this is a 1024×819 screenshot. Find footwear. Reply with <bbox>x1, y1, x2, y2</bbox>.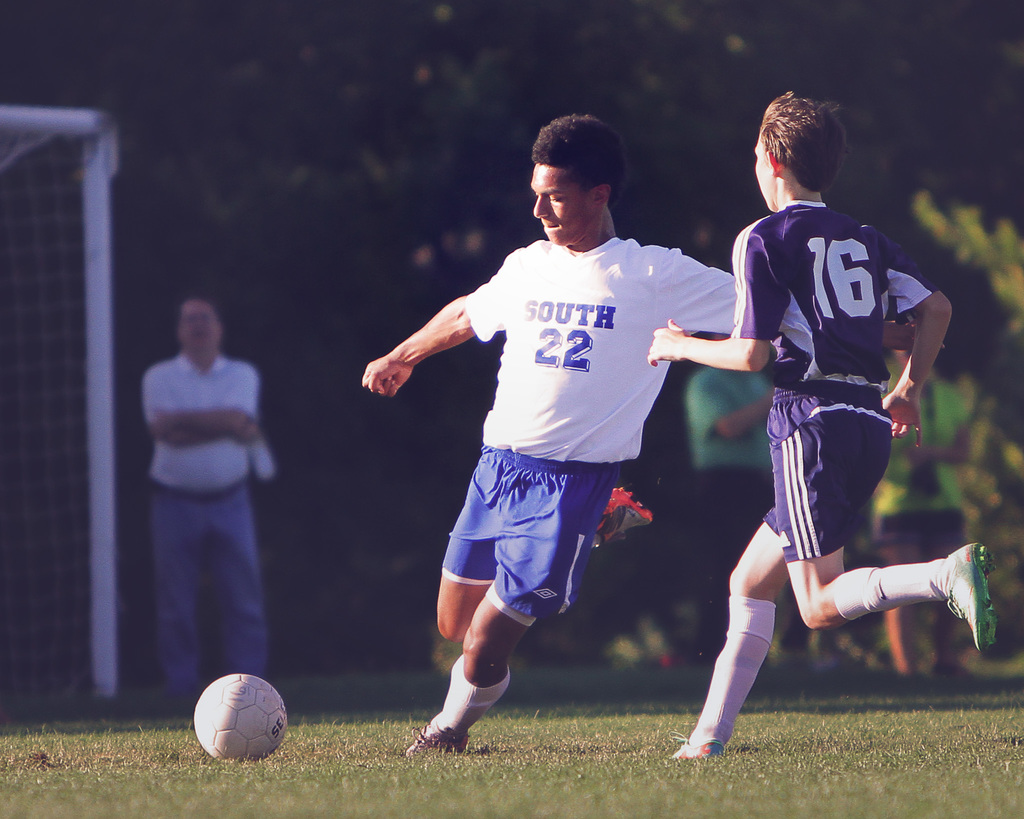
<bbox>668, 730, 723, 759</bbox>.
